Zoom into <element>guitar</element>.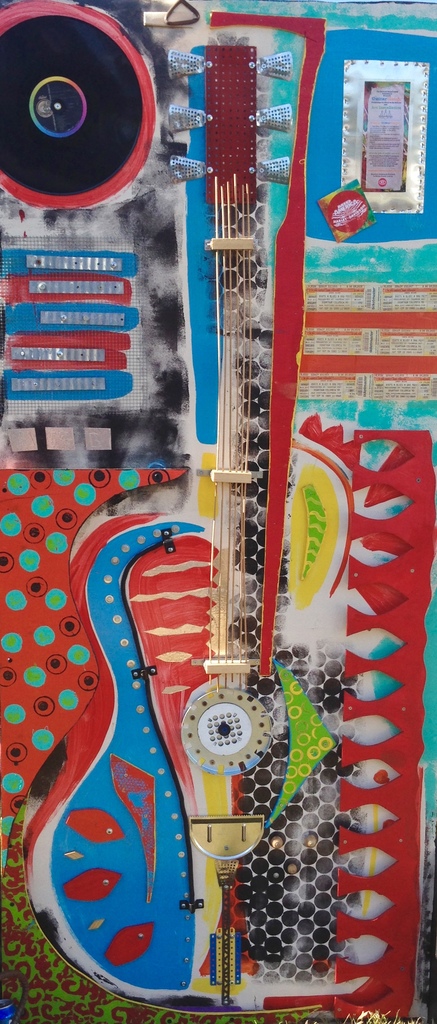
Zoom target: 22:45:405:1014.
